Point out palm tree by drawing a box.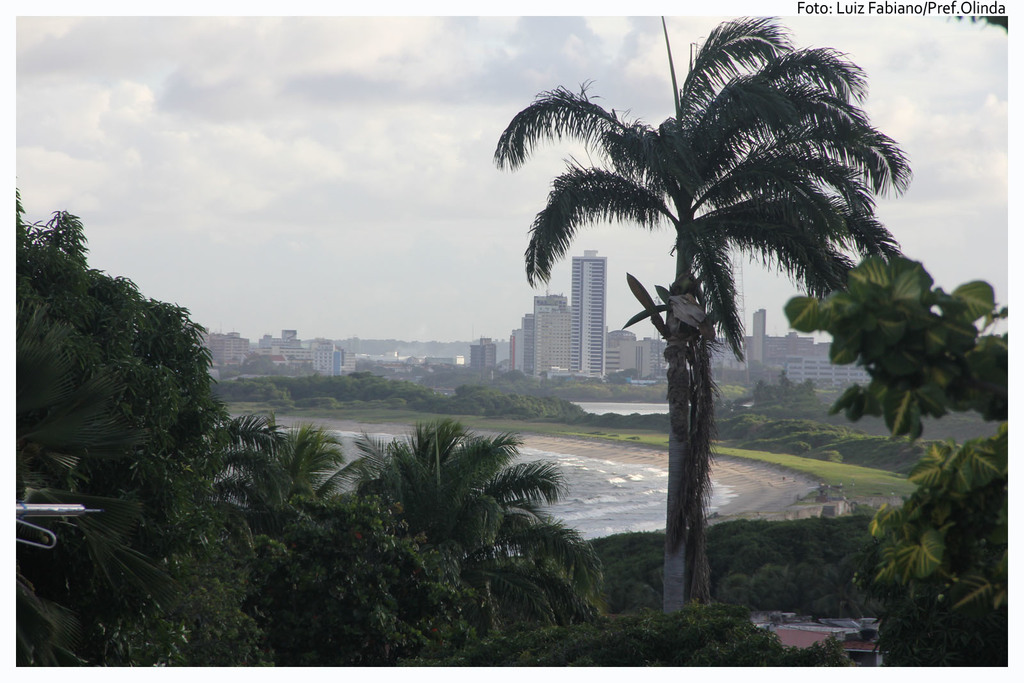
left=355, top=431, right=516, bottom=603.
